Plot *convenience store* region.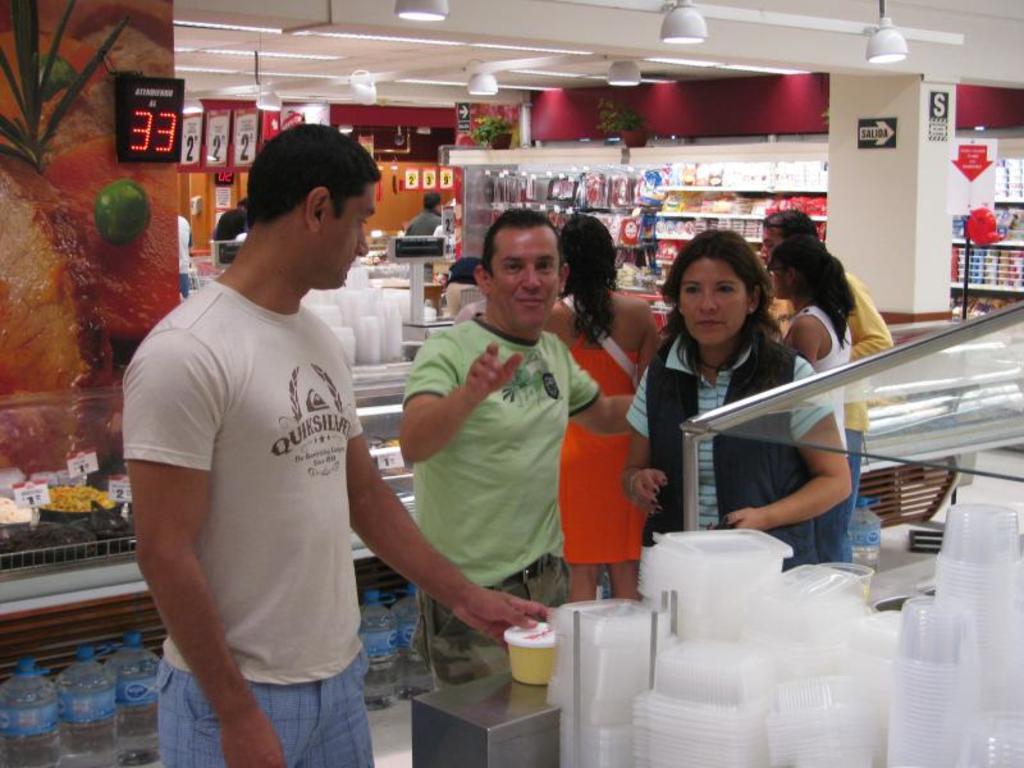
Plotted at <box>3,0,1021,695</box>.
